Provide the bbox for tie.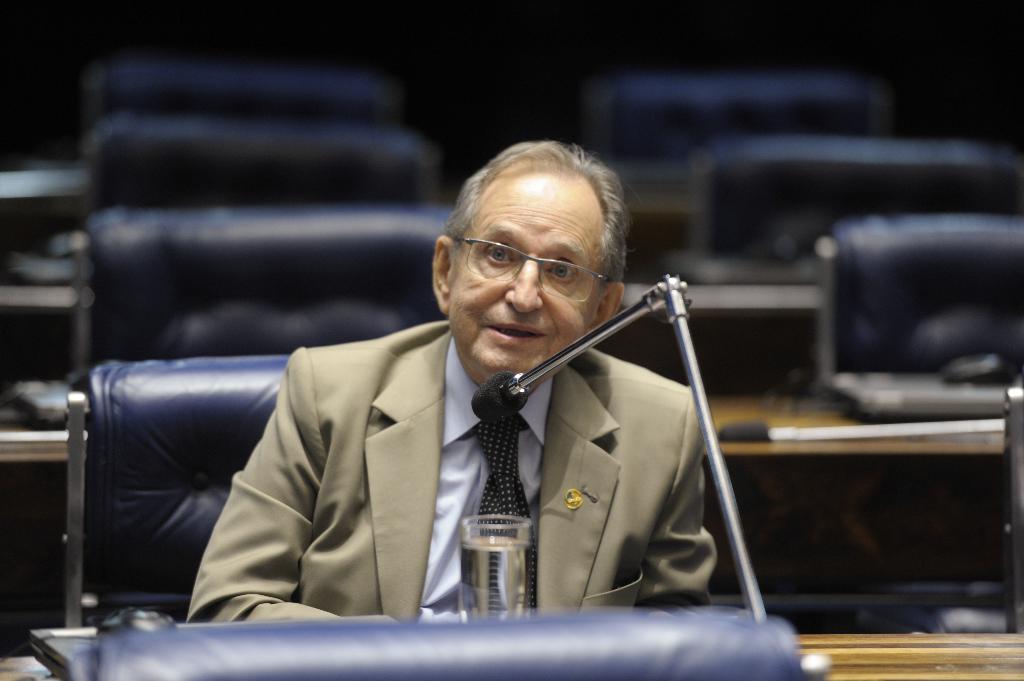
region(458, 410, 535, 620).
